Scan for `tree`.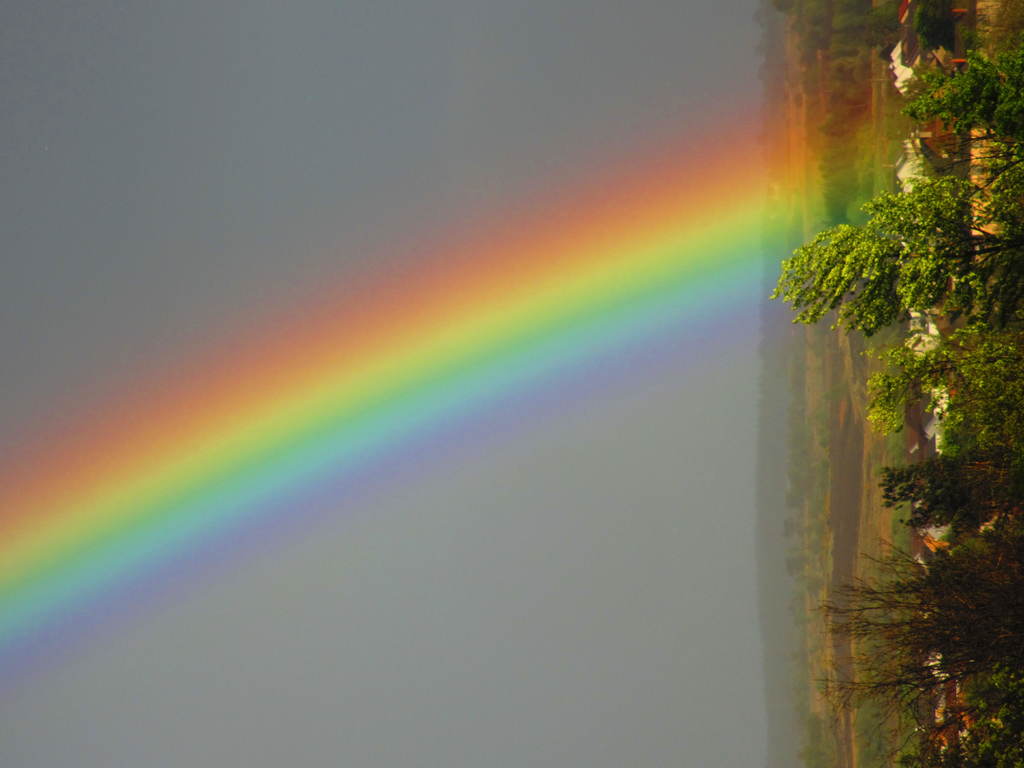
Scan result: rect(916, 51, 1023, 155).
